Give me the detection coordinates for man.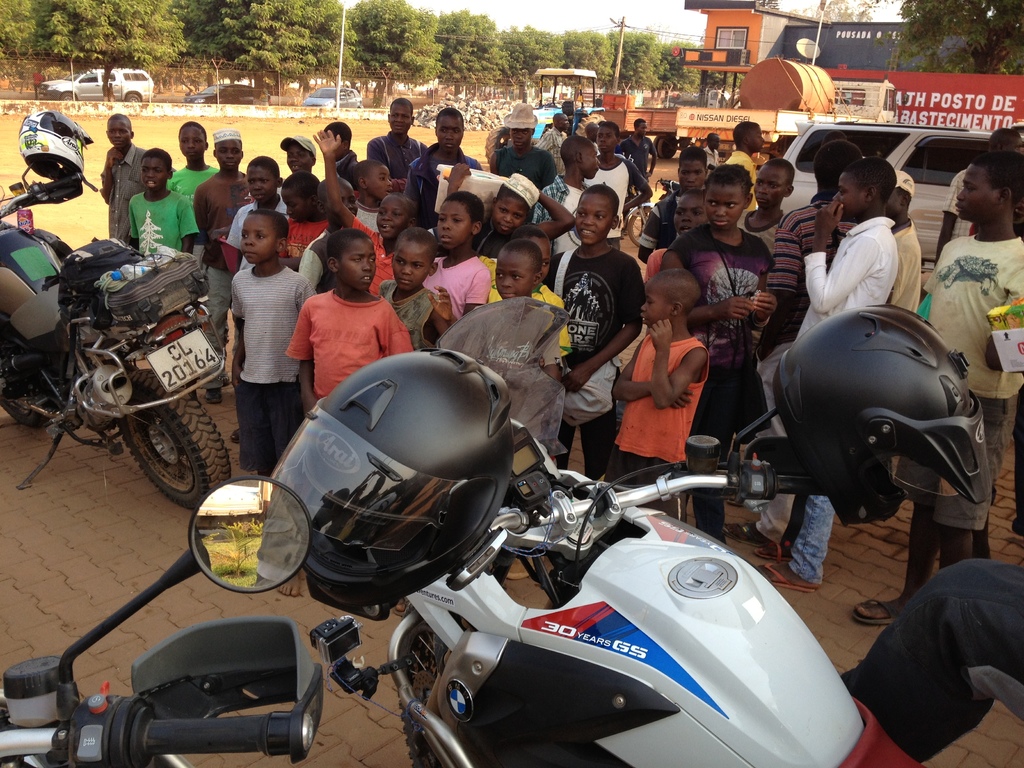
<box>404,108,477,229</box>.
